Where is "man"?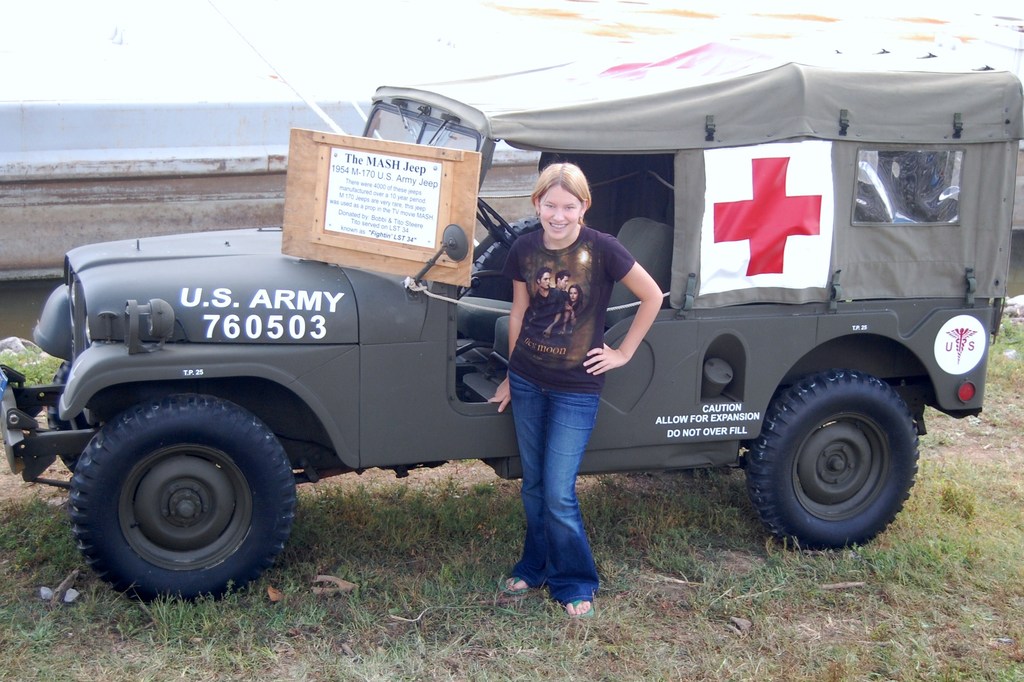
[524, 269, 563, 342].
